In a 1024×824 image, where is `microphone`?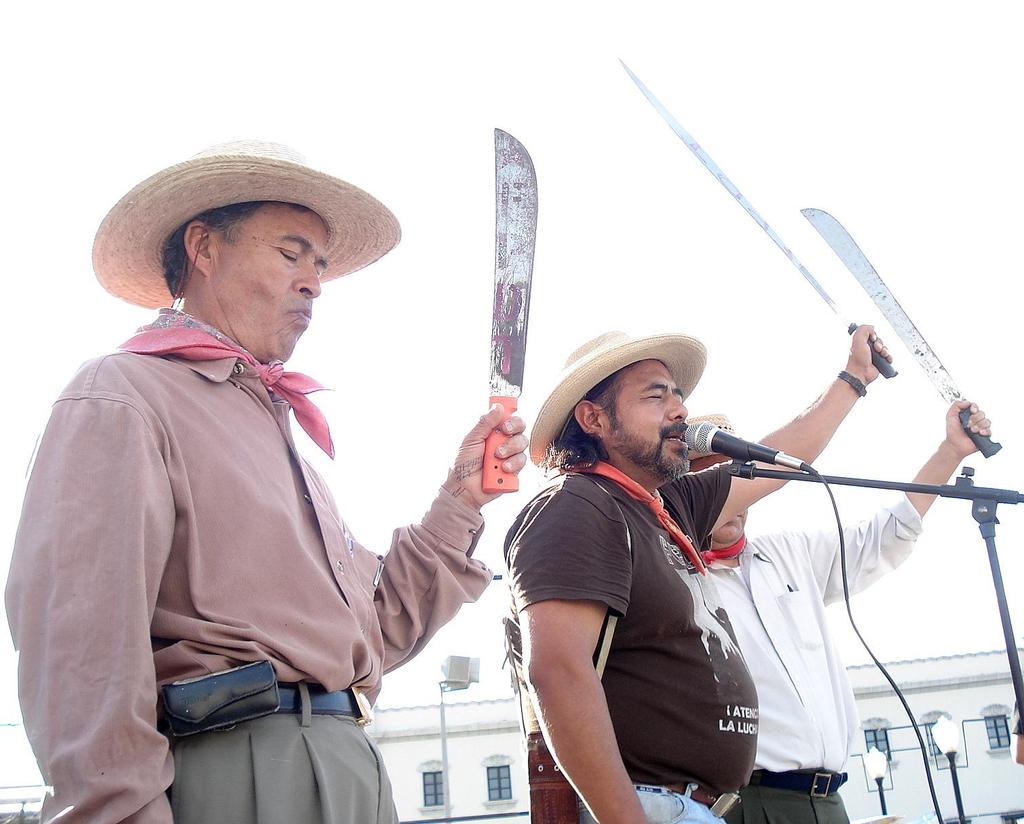
locate(680, 418, 808, 469).
